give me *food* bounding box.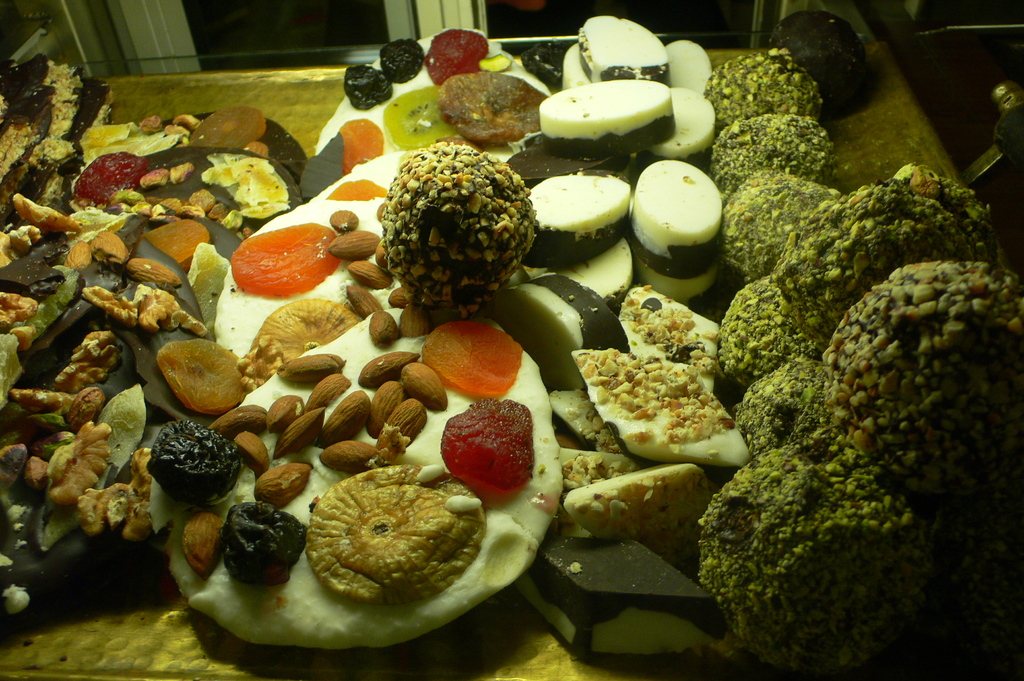
crop(156, 309, 560, 646).
